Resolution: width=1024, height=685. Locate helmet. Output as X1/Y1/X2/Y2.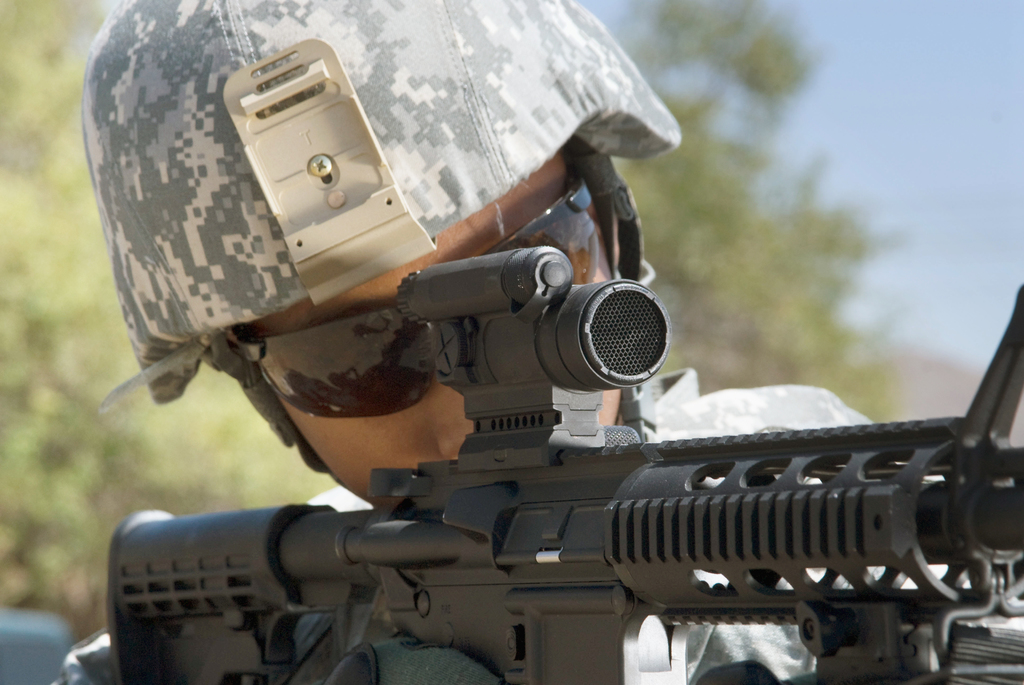
70/0/684/487.
